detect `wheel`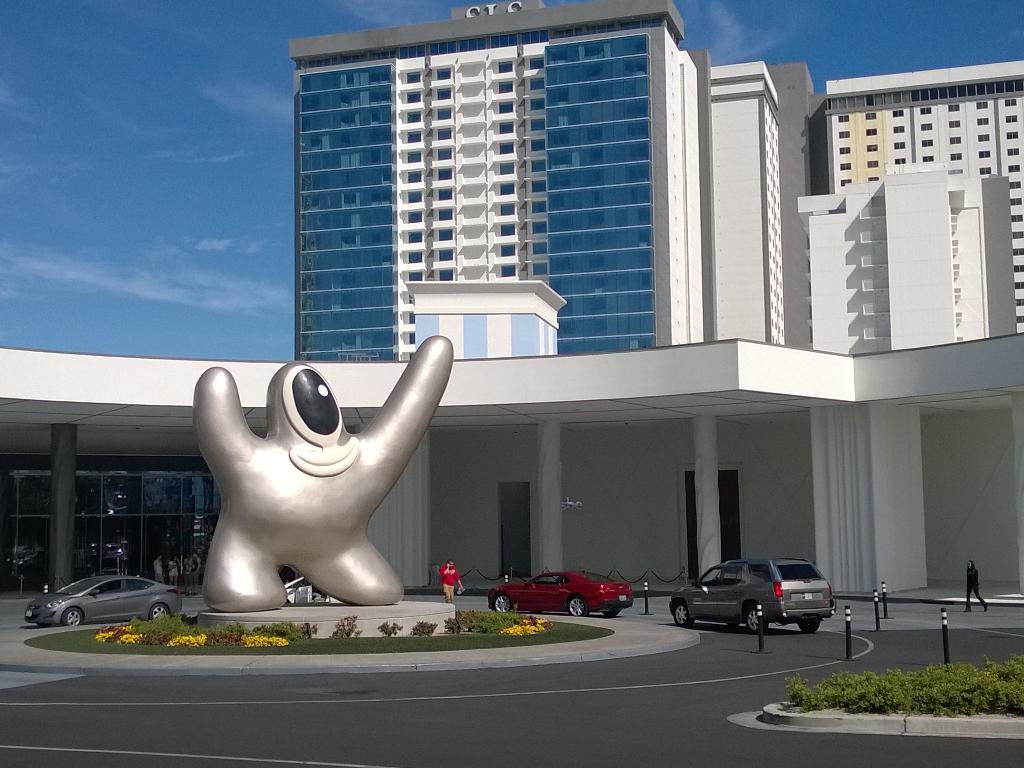
Rect(568, 598, 589, 619)
